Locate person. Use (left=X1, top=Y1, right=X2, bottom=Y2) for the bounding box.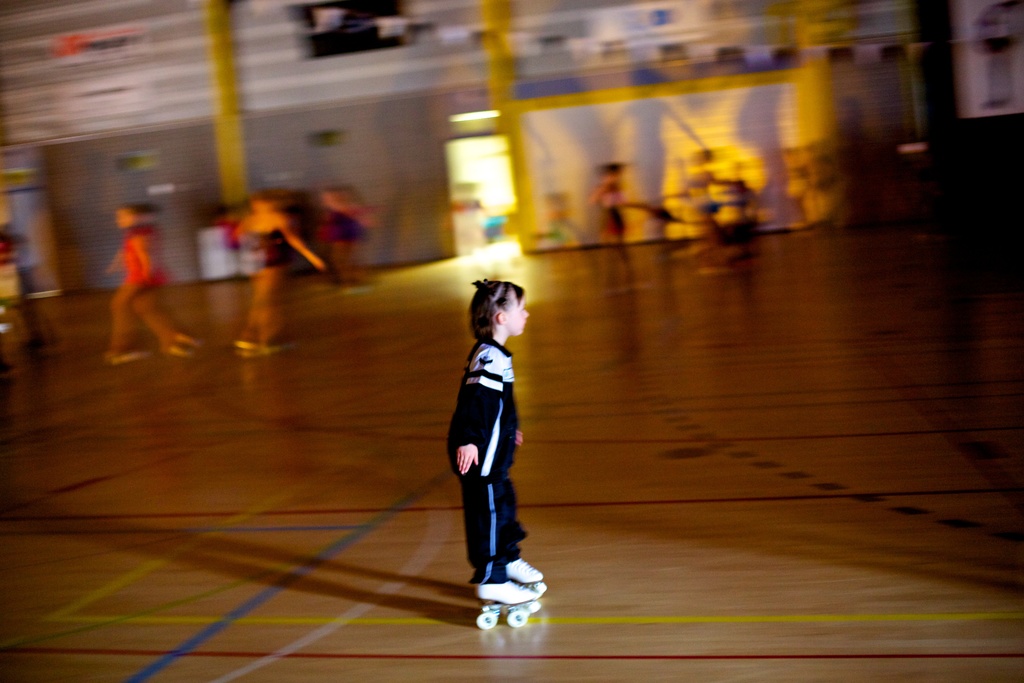
(left=321, top=185, right=368, bottom=283).
